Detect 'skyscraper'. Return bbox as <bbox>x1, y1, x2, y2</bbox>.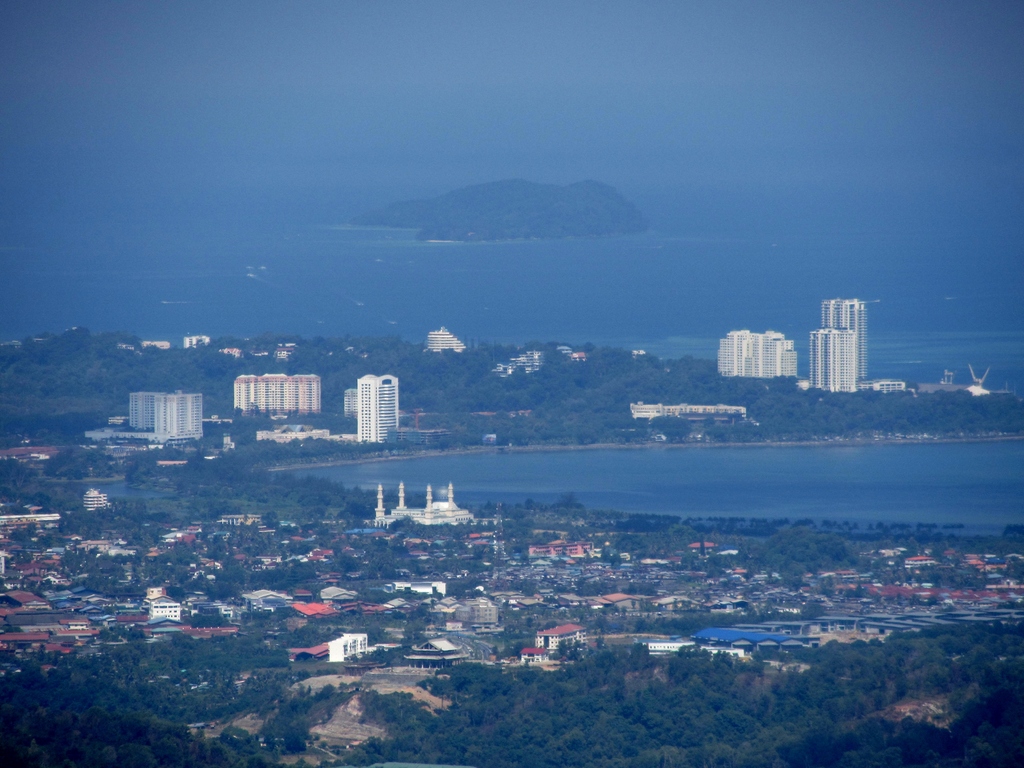
<bbox>353, 374, 397, 451</bbox>.
